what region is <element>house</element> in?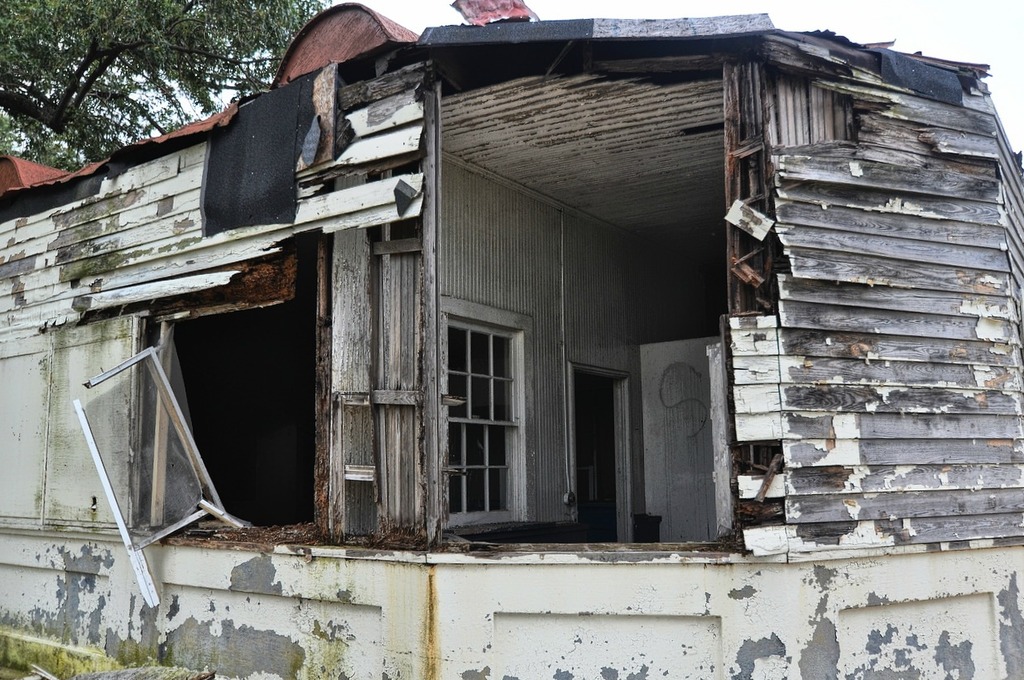
Rect(65, 0, 949, 622).
